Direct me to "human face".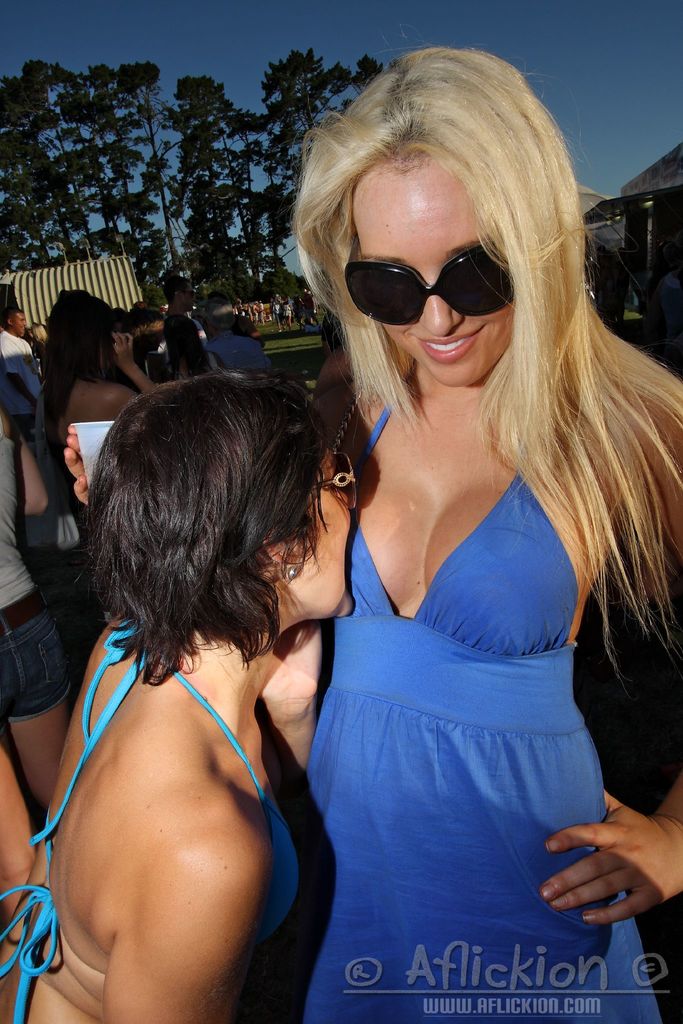
Direction: x1=352 y1=150 x2=531 y2=379.
